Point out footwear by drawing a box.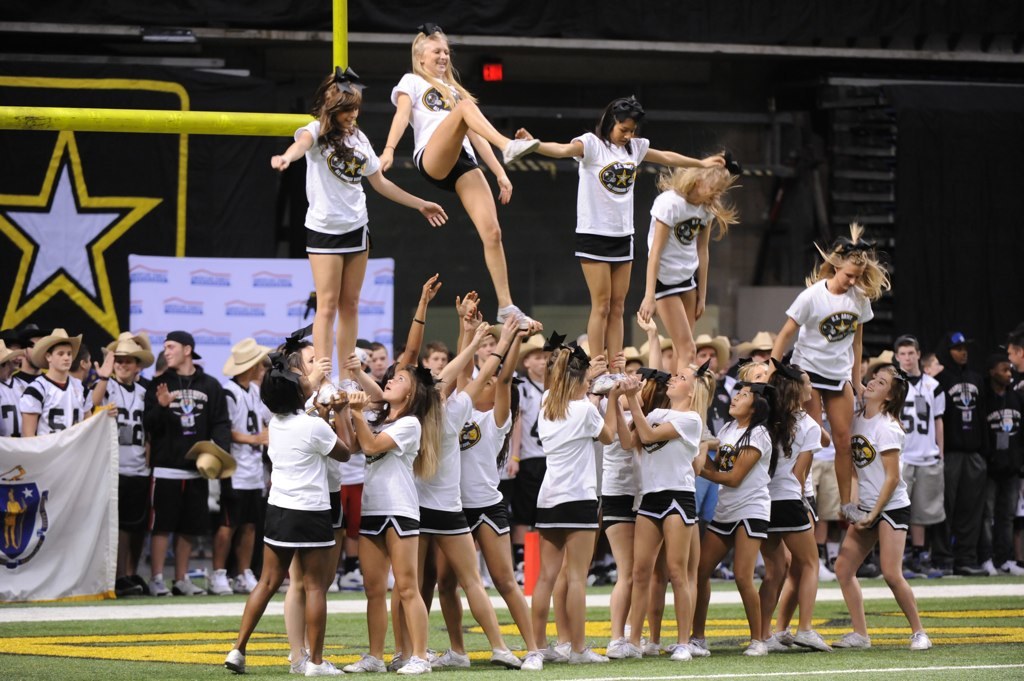
589,370,616,396.
